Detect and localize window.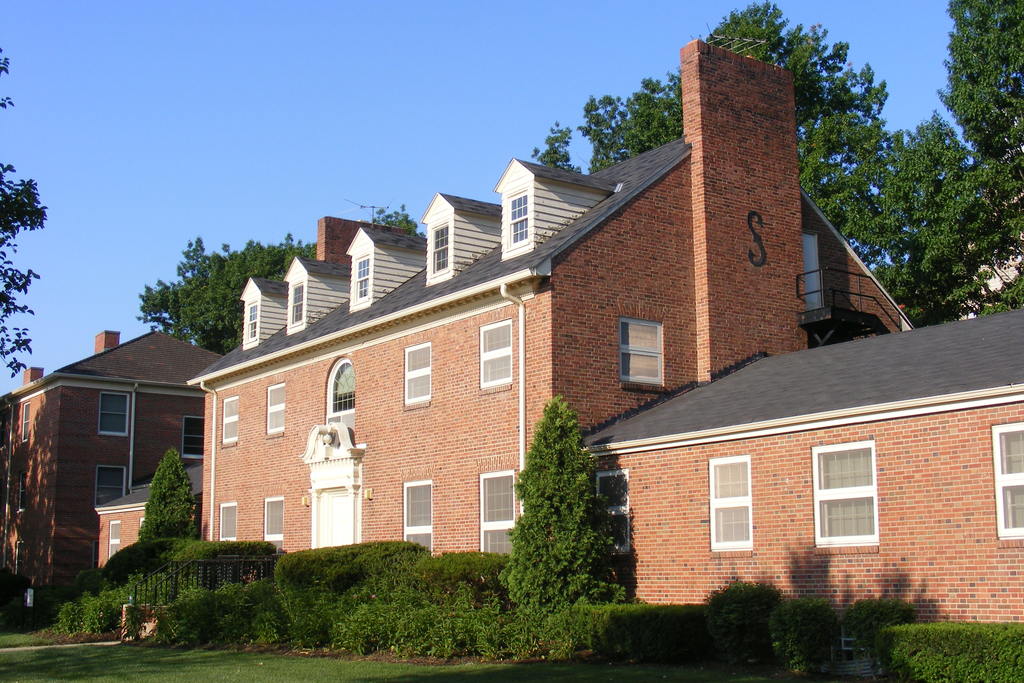
Localized at box(354, 253, 369, 303).
